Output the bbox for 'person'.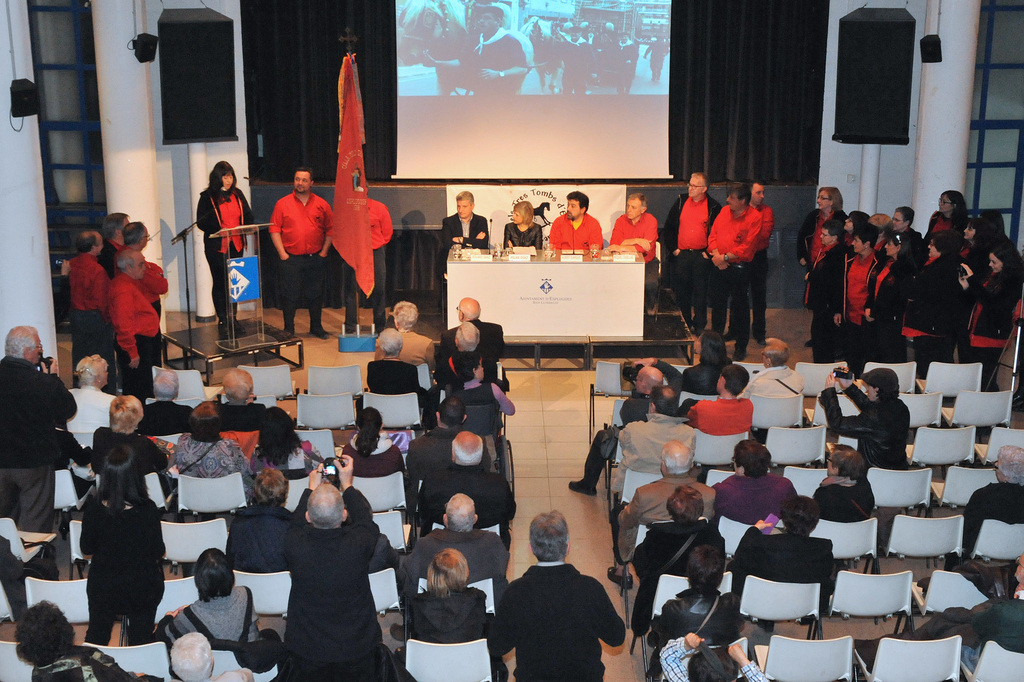
(left=499, top=199, right=544, bottom=249).
